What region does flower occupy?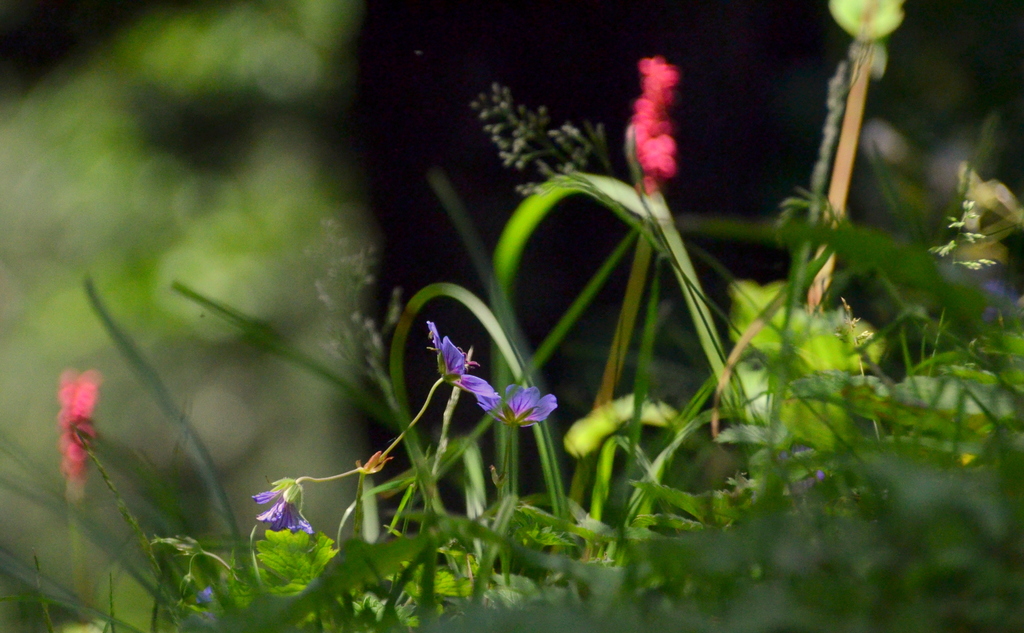
rect(419, 319, 498, 389).
